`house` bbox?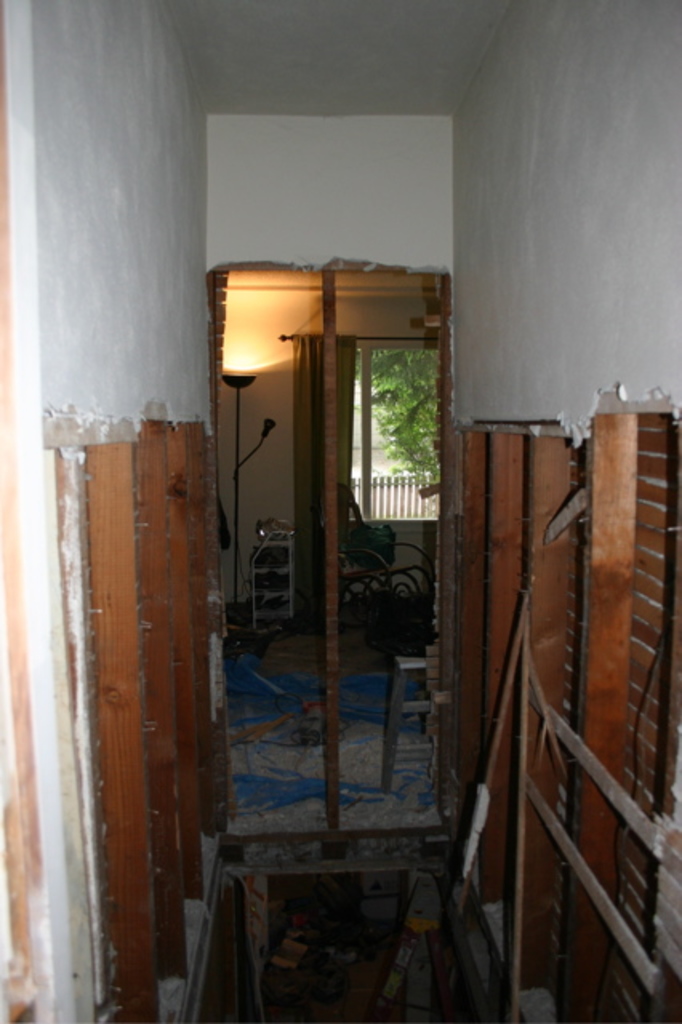
<region>0, 0, 680, 1022</region>
